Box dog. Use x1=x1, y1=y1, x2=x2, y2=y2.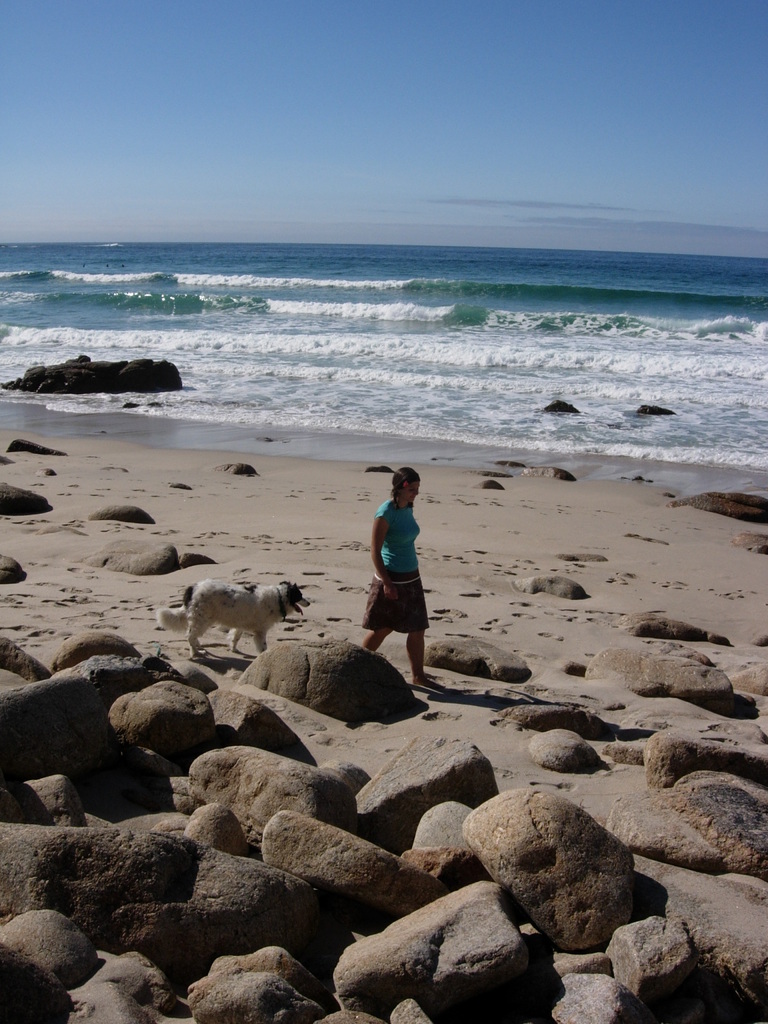
x1=160, y1=582, x2=307, y2=655.
